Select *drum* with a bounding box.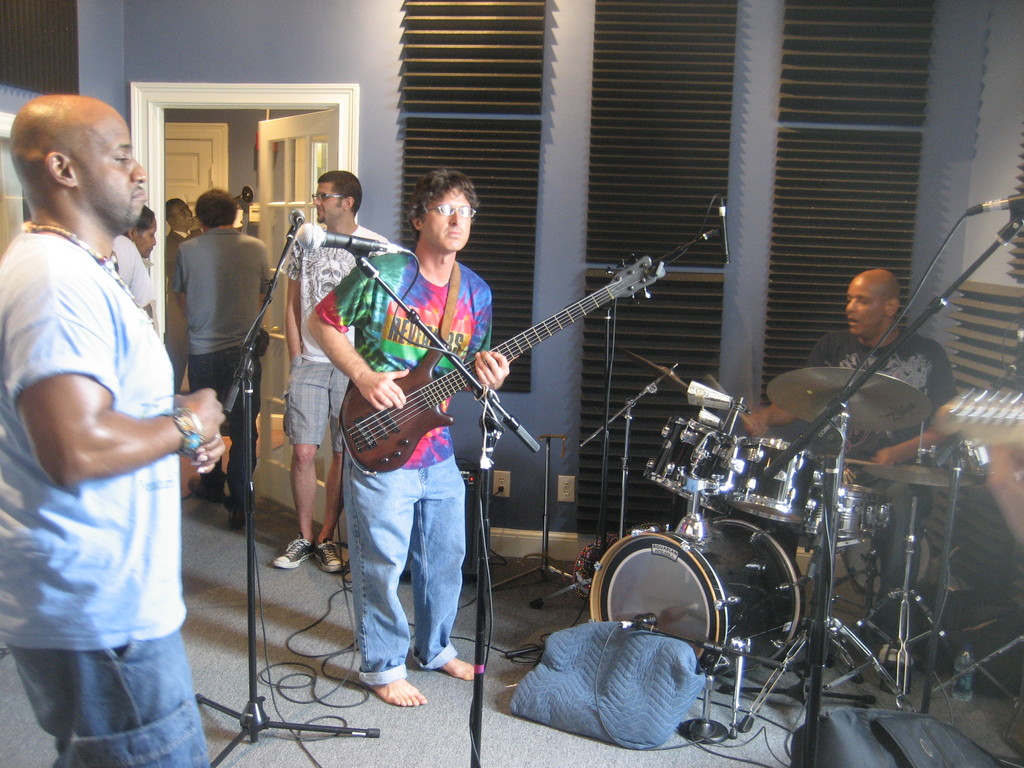
bbox=(589, 515, 804, 688).
